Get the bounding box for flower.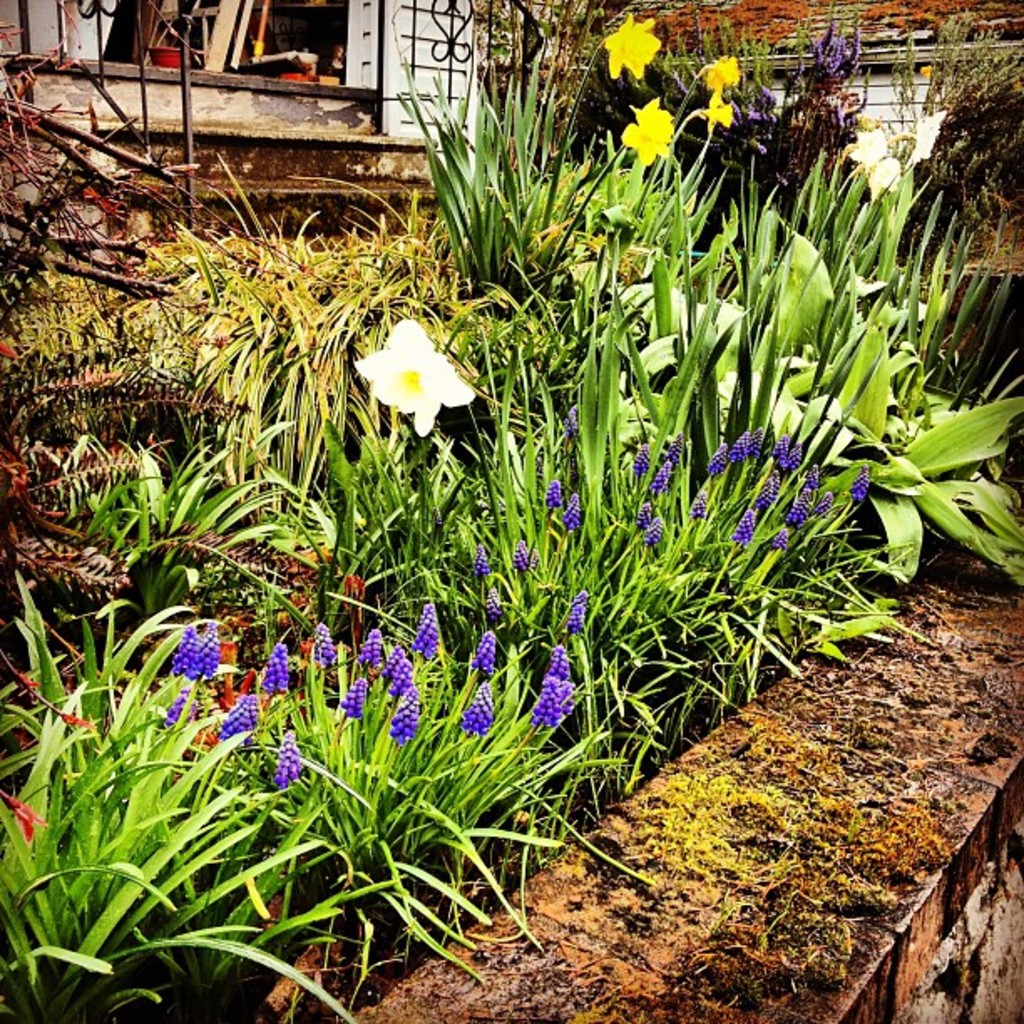
bbox=[549, 479, 562, 505].
